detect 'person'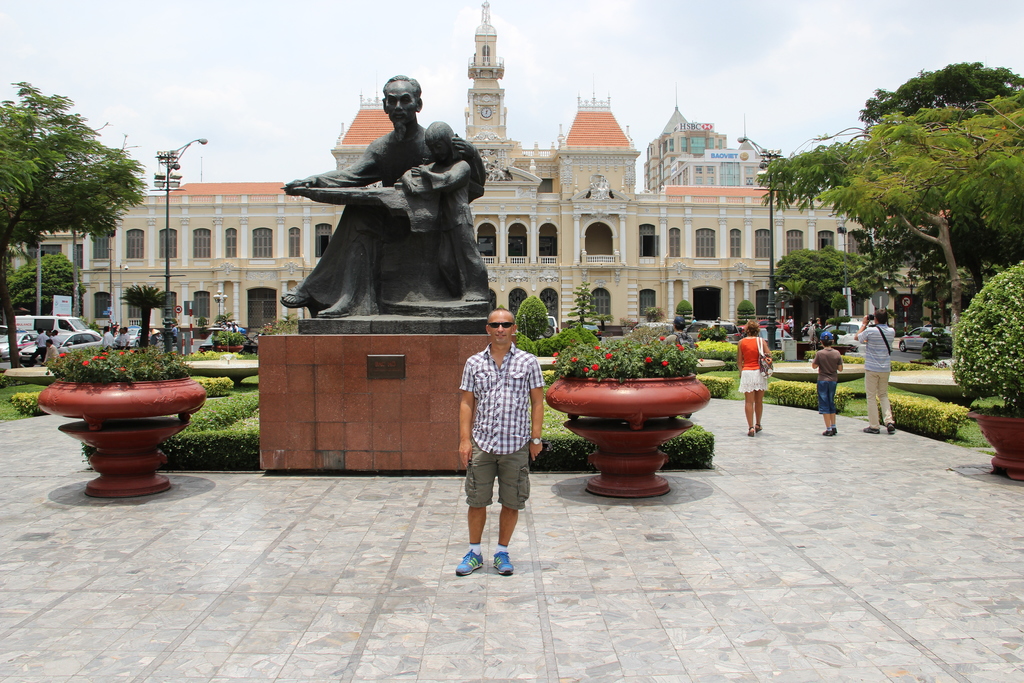
(278, 71, 490, 309)
